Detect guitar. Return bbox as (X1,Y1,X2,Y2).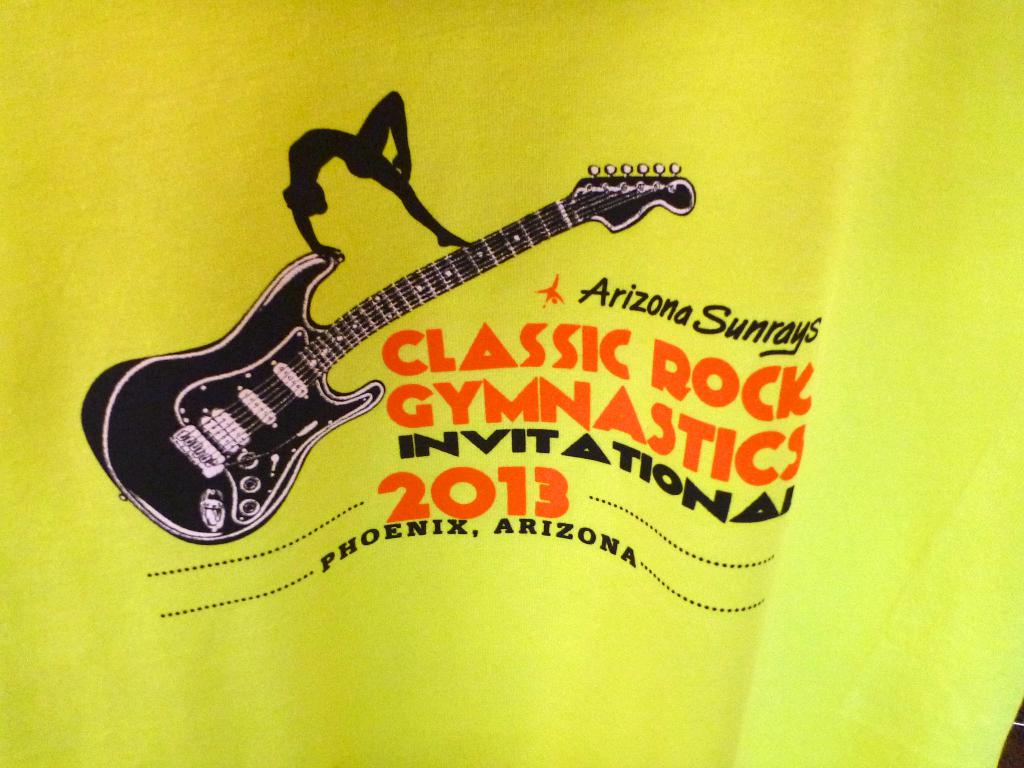
(83,161,698,544).
